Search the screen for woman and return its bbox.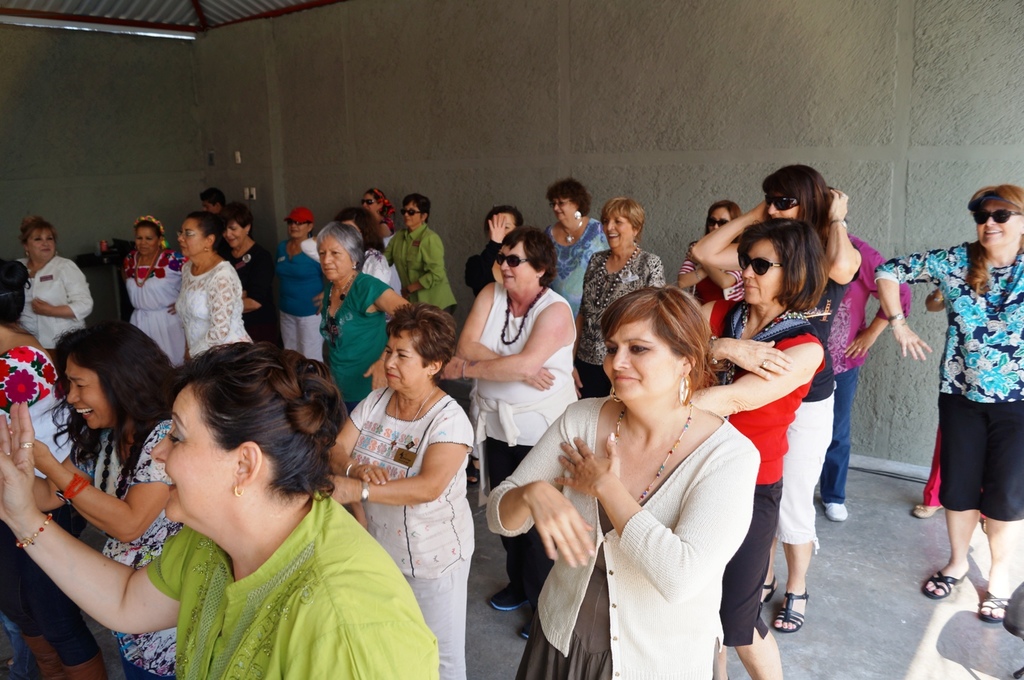
Found: locate(459, 211, 528, 293).
